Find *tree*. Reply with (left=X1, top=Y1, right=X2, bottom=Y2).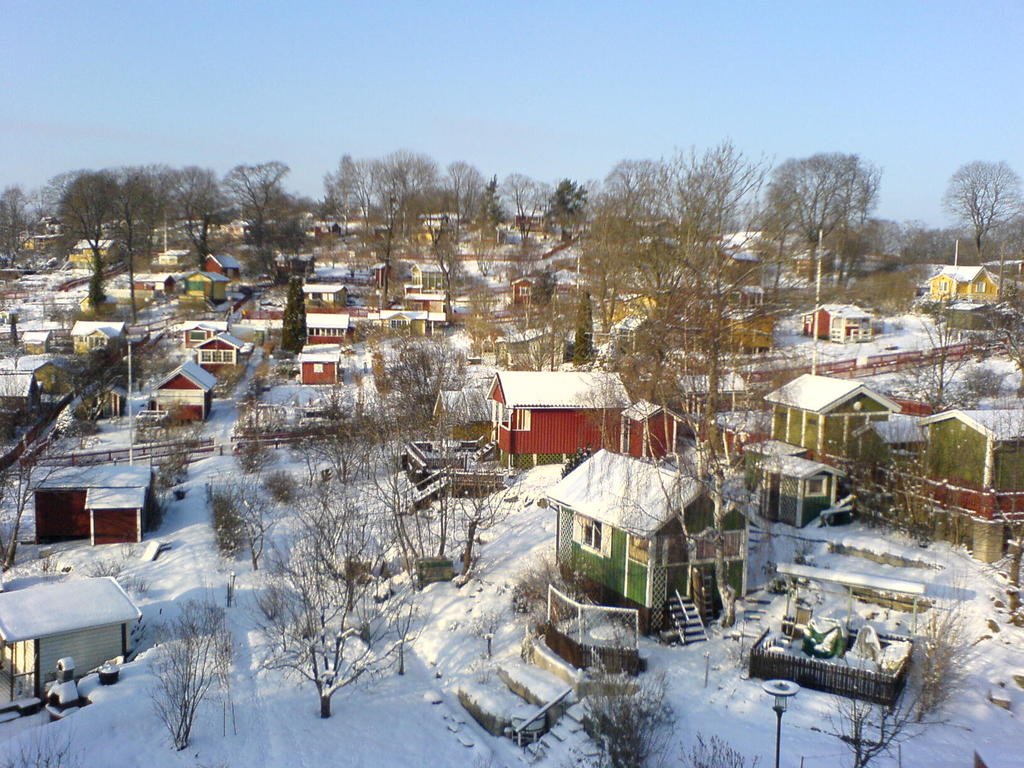
(left=538, top=177, right=580, bottom=234).
